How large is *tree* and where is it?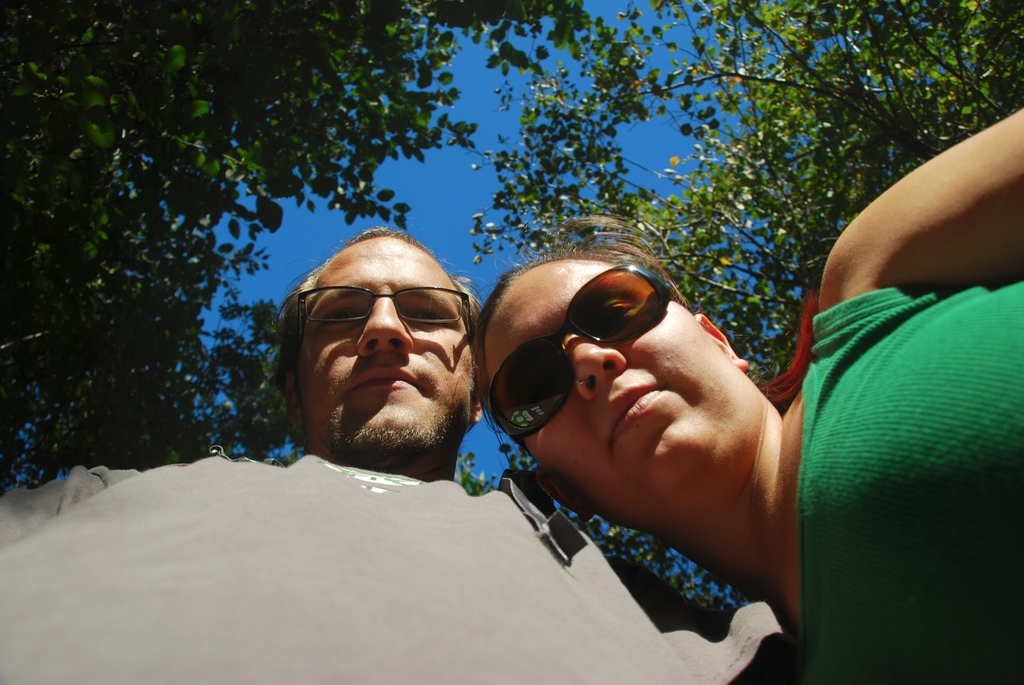
Bounding box: [x1=481, y1=0, x2=1023, y2=618].
